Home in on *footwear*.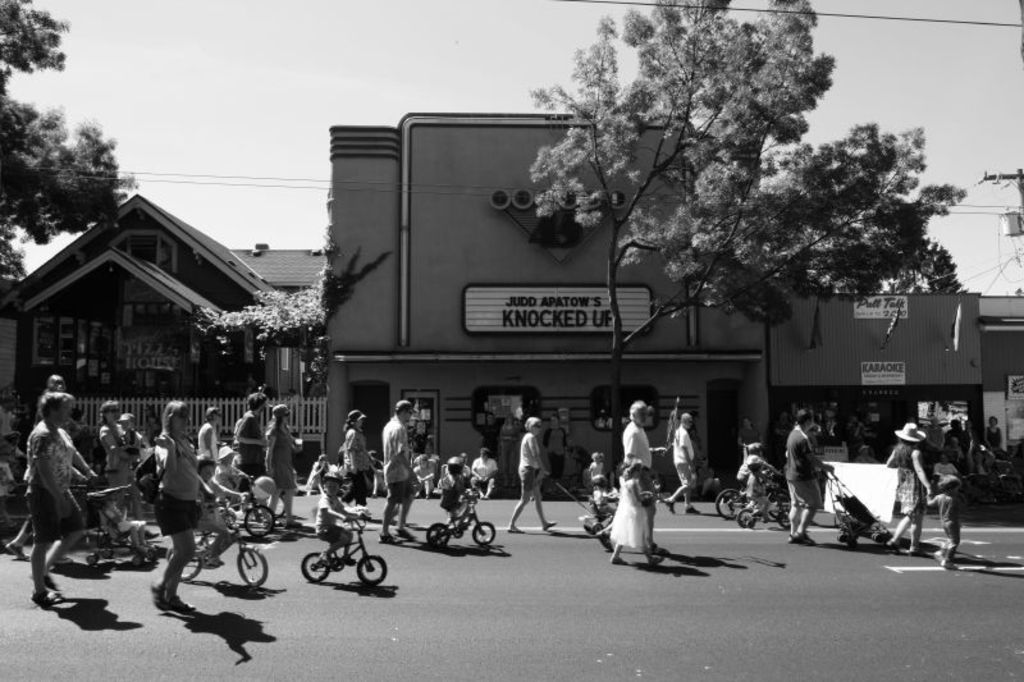
Homed in at BBox(790, 534, 815, 544).
